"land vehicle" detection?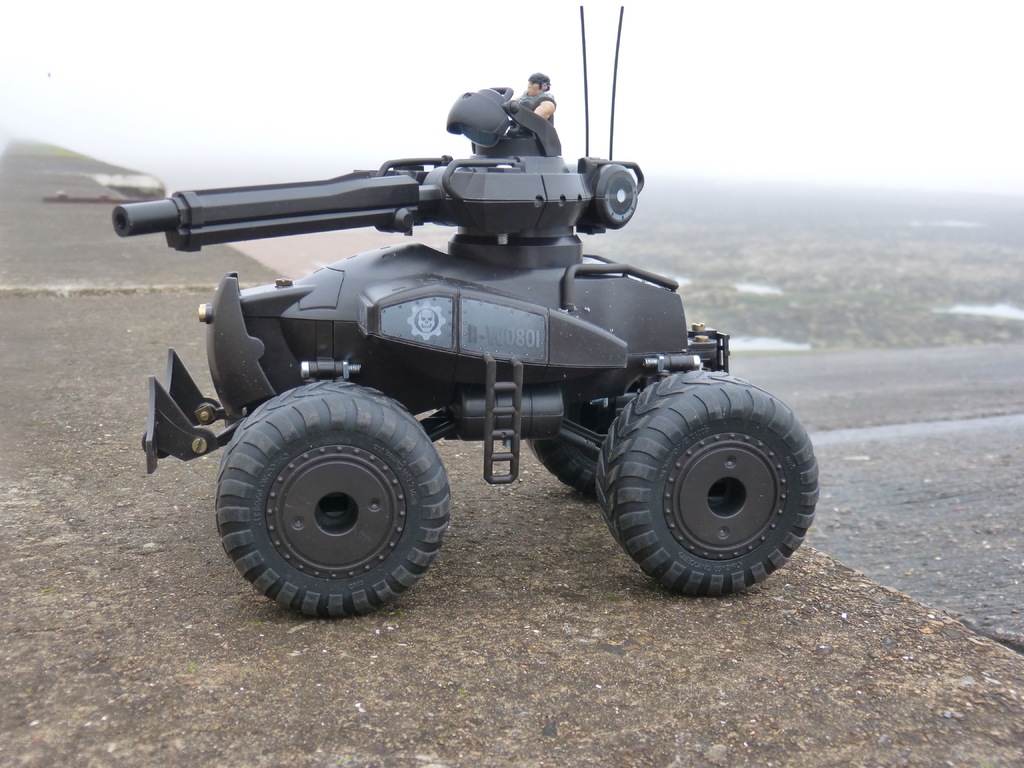
bbox(112, 5, 821, 618)
